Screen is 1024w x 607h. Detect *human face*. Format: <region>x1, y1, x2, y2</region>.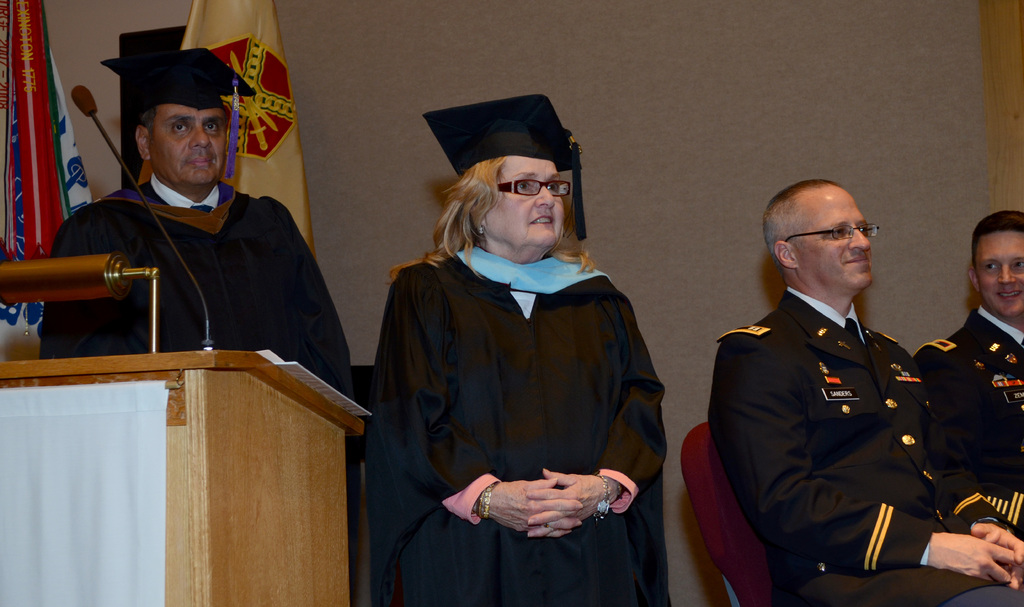
<region>152, 102, 226, 182</region>.
